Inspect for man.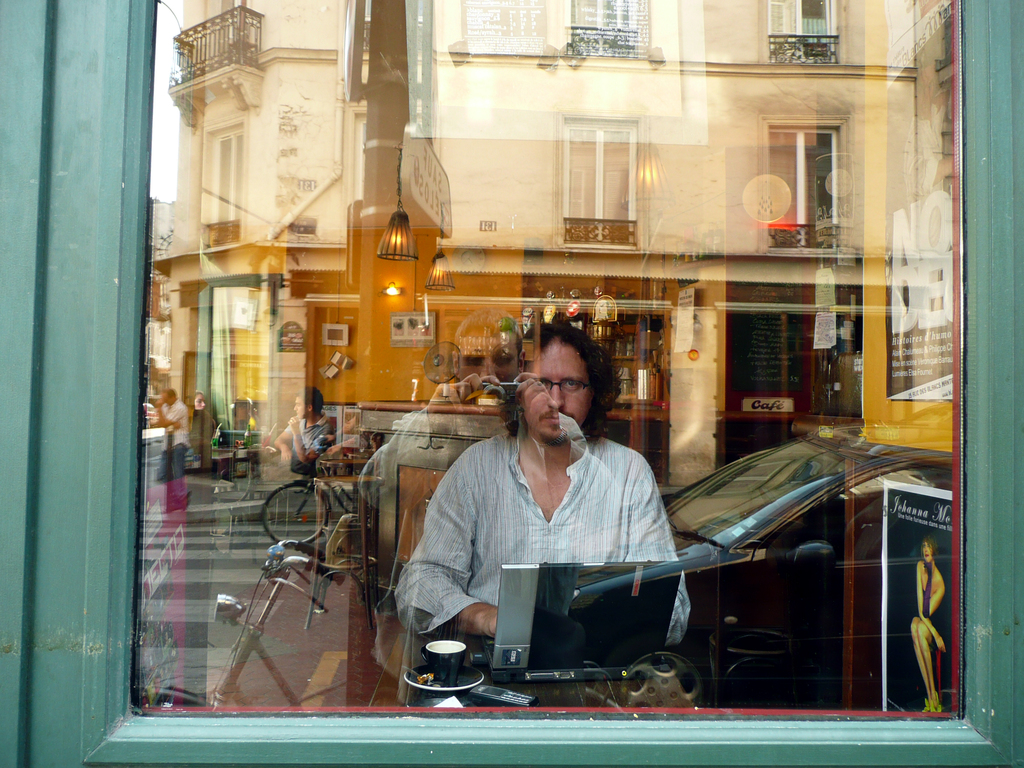
Inspection: BBox(399, 321, 688, 650).
